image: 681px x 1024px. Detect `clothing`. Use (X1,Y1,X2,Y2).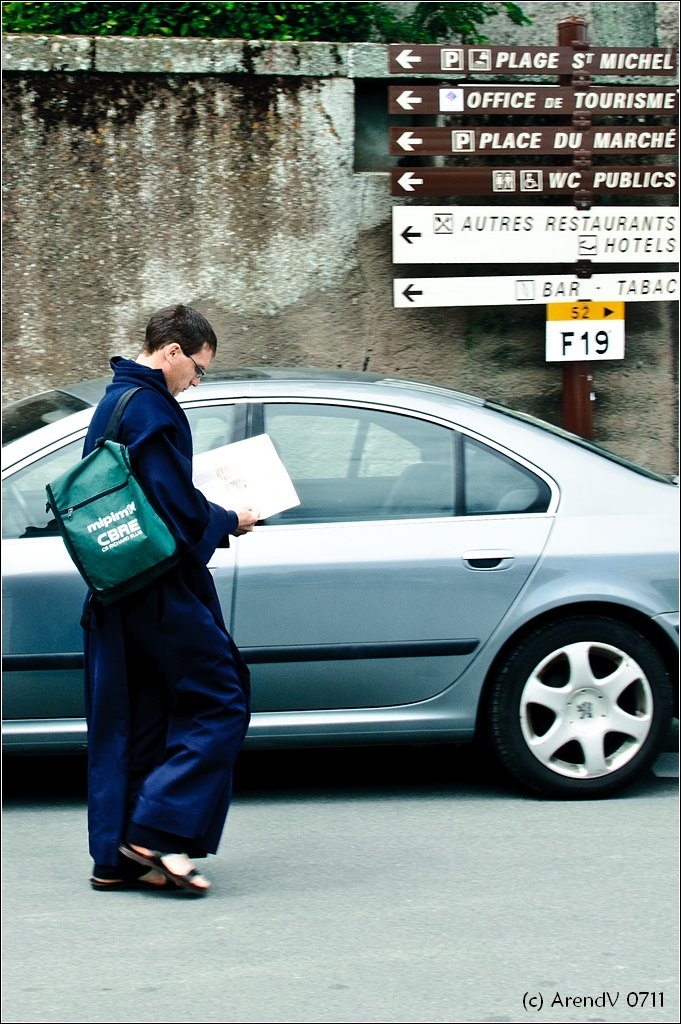
(66,338,246,798).
